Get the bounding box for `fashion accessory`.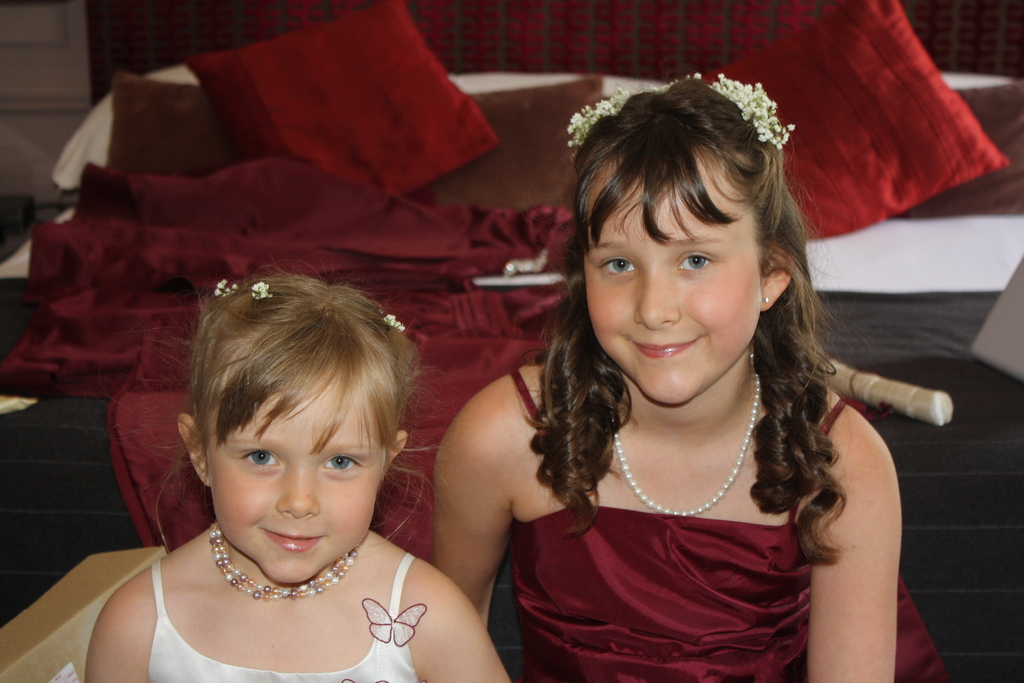
{"left": 568, "top": 86, "right": 636, "bottom": 150}.
